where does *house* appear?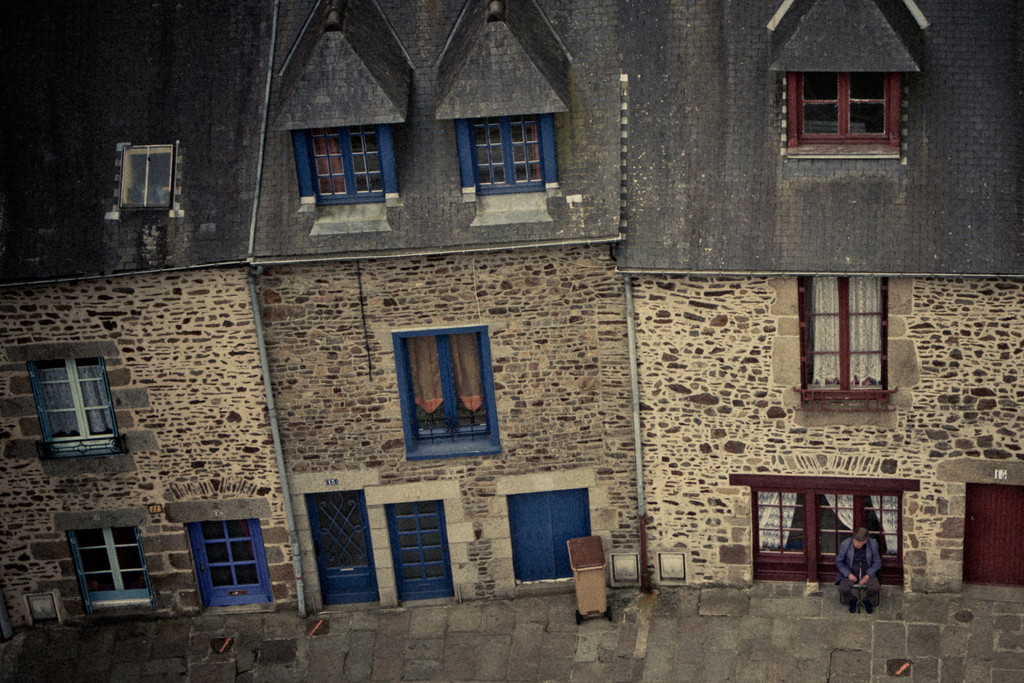
Appears at rect(0, 0, 1023, 630).
